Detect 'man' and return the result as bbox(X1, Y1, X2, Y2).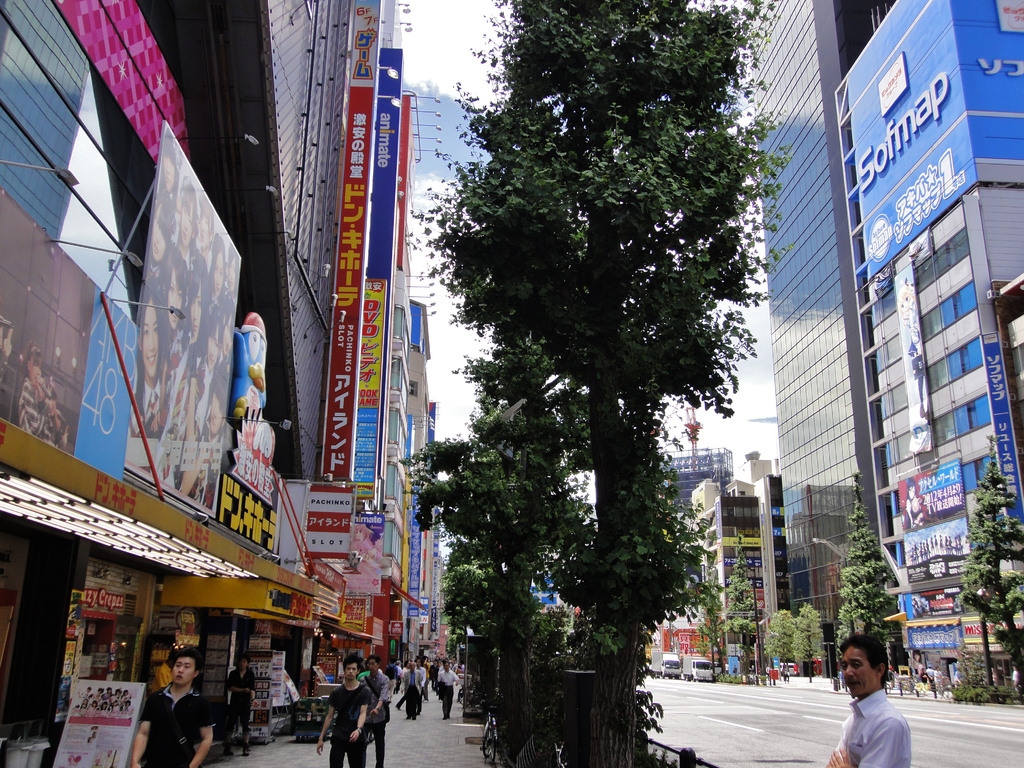
bbox(315, 656, 371, 767).
